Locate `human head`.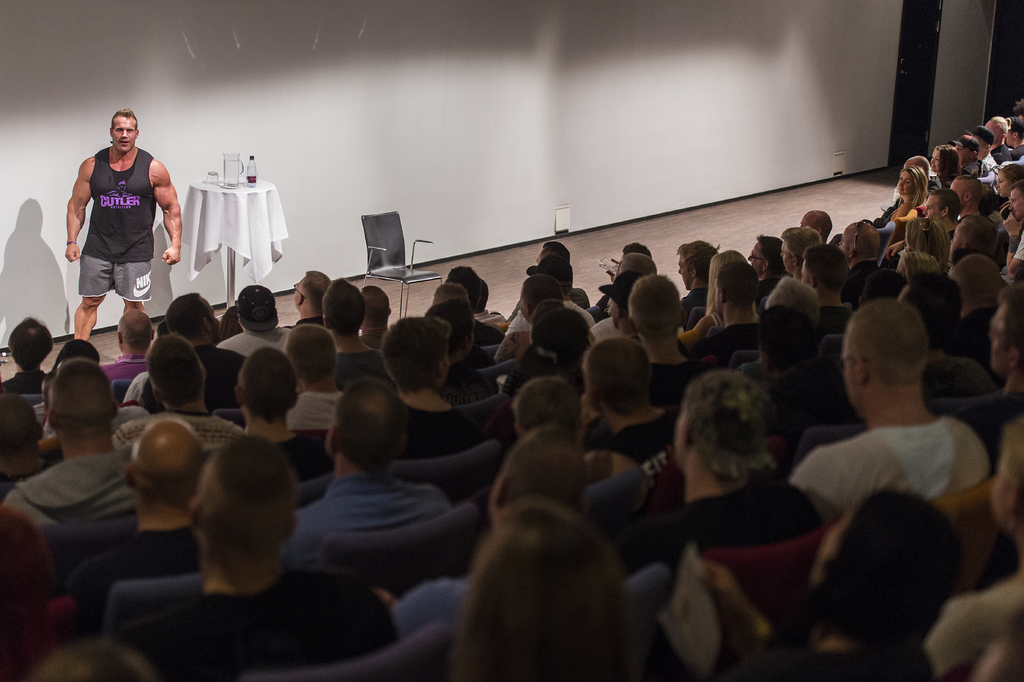
Bounding box: box(780, 224, 821, 278).
